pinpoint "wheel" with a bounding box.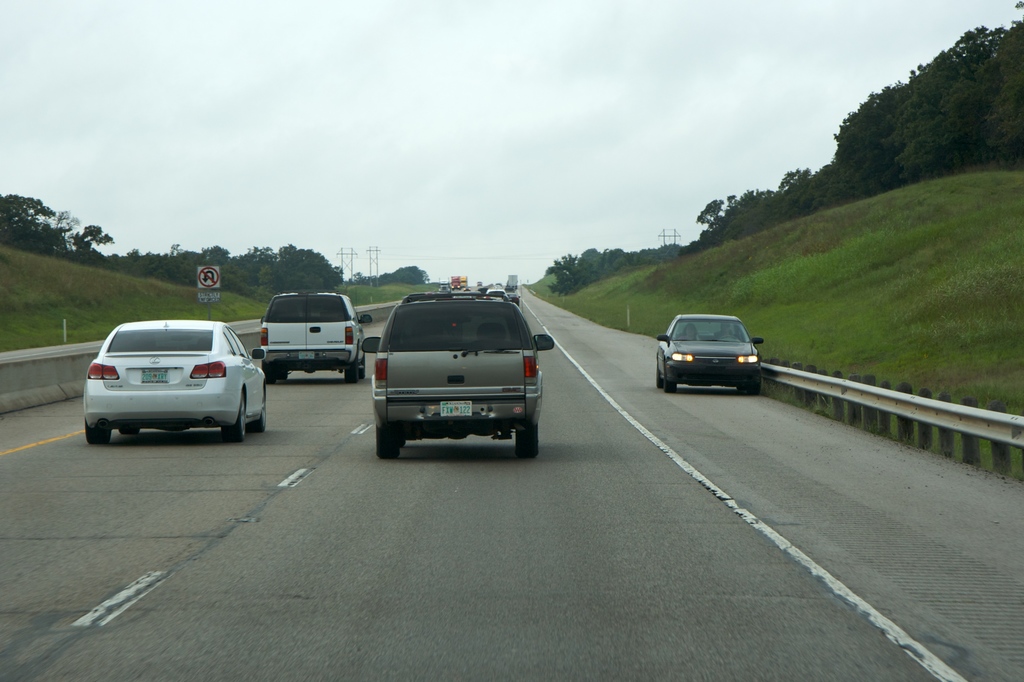
(751,375,761,396).
